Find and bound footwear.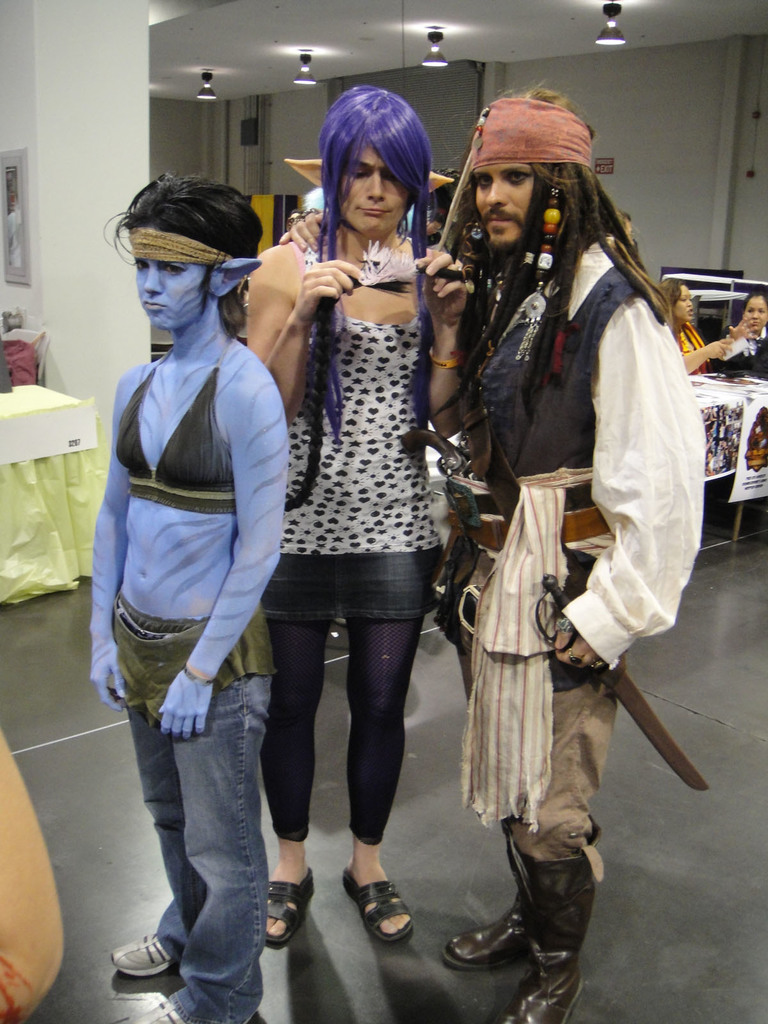
Bound: l=140, t=993, r=213, b=1023.
